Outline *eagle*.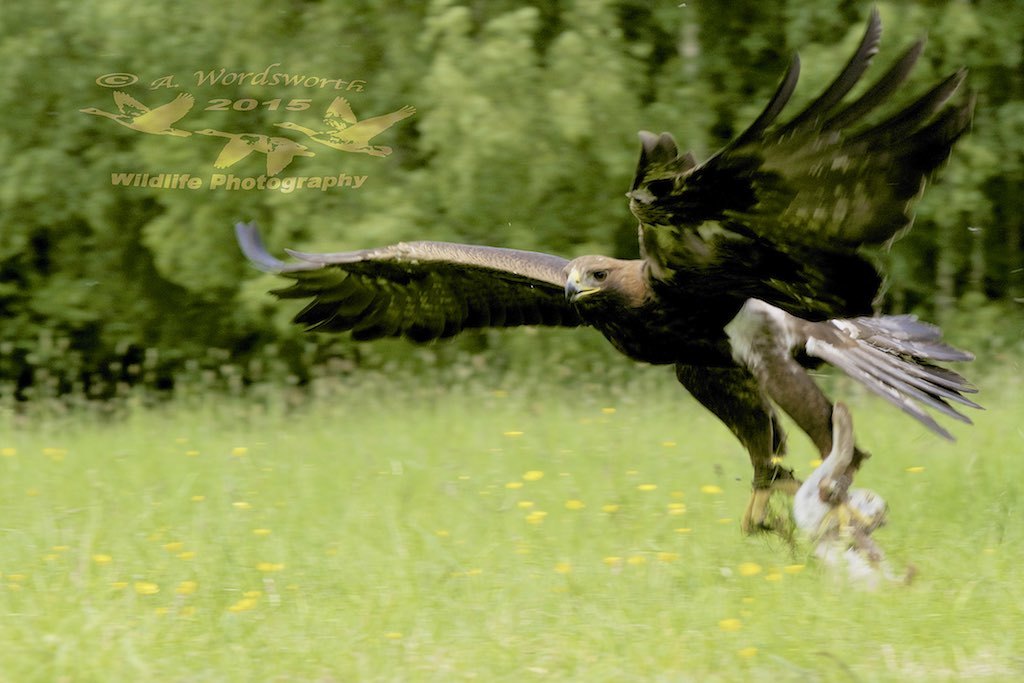
Outline: crop(227, 4, 991, 545).
